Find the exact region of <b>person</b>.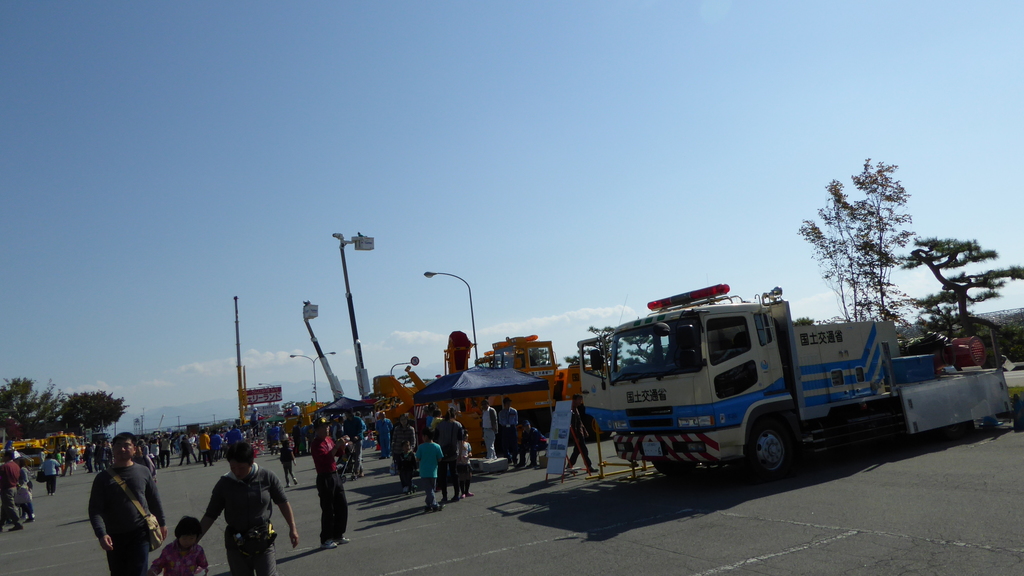
Exact region: Rect(460, 436, 470, 488).
